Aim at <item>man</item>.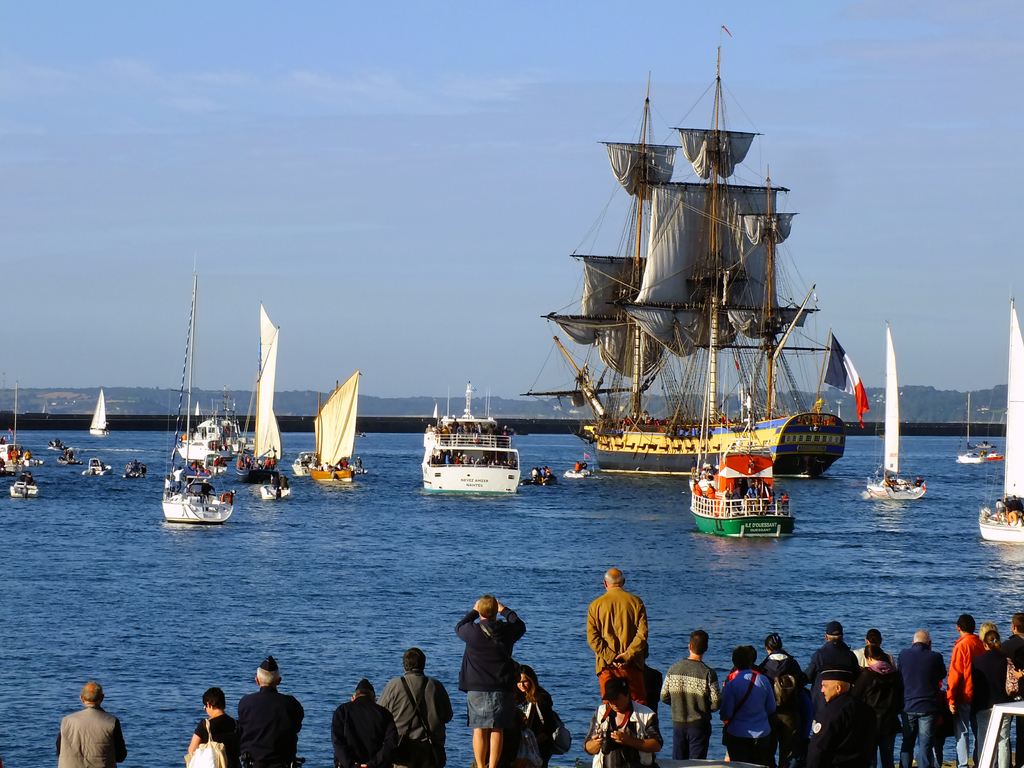
Aimed at BBox(224, 664, 295, 764).
